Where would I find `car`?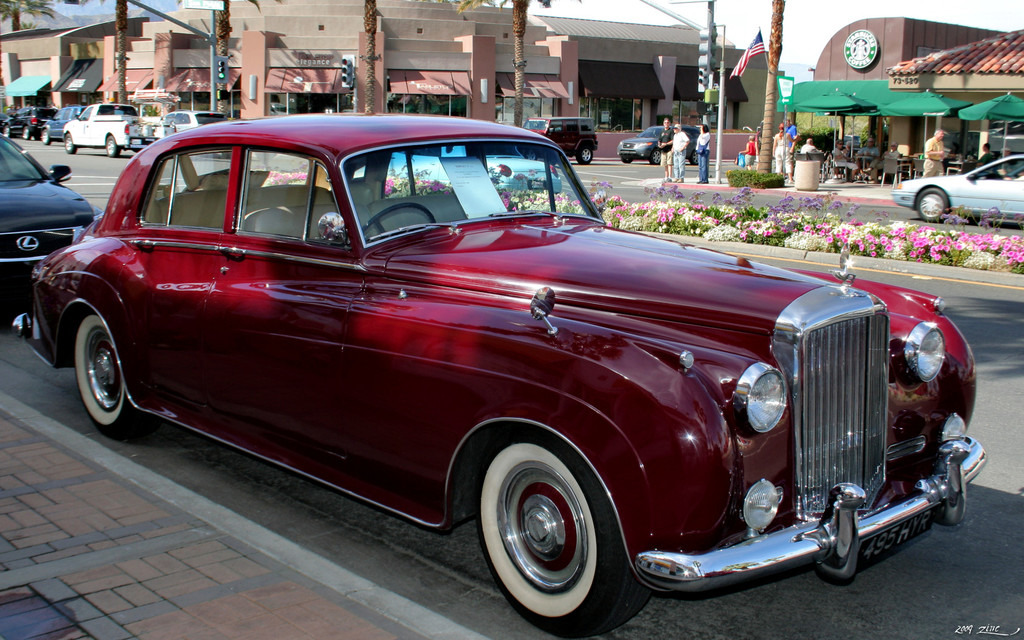
At left=31, top=124, right=982, bottom=620.
